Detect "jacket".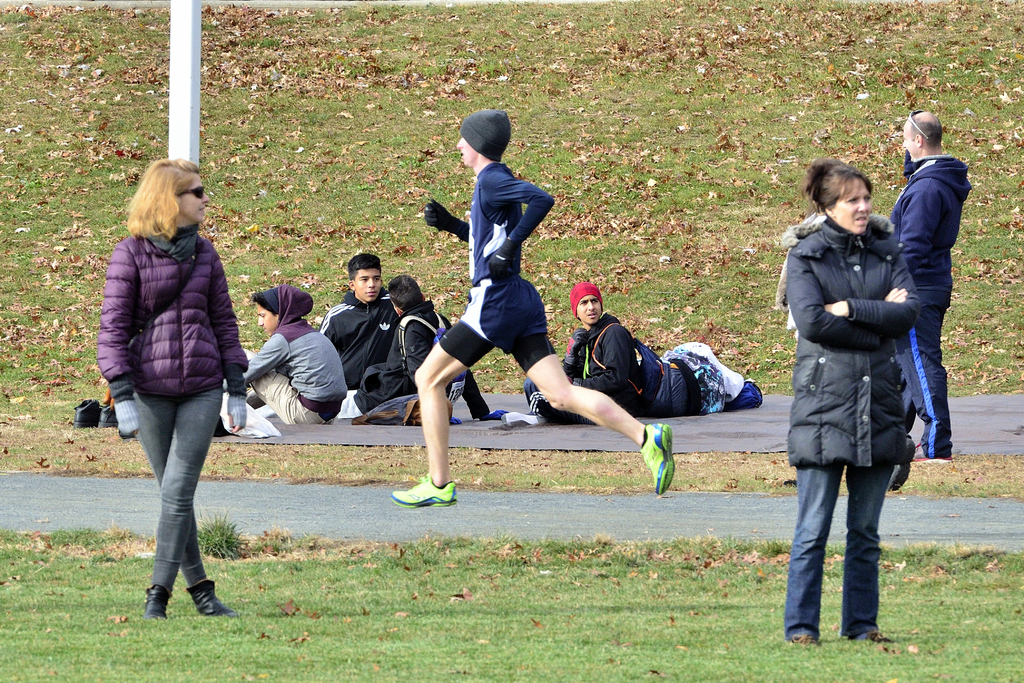
Detected at l=316, t=287, r=405, b=391.
